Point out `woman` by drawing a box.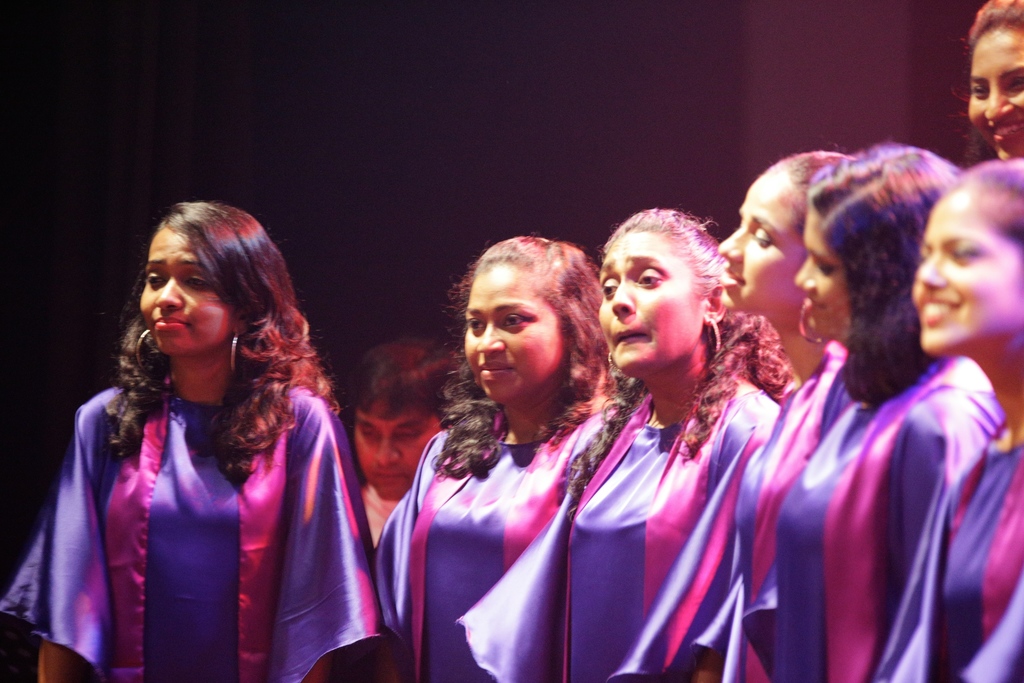
bbox=[564, 204, 799, 682].
